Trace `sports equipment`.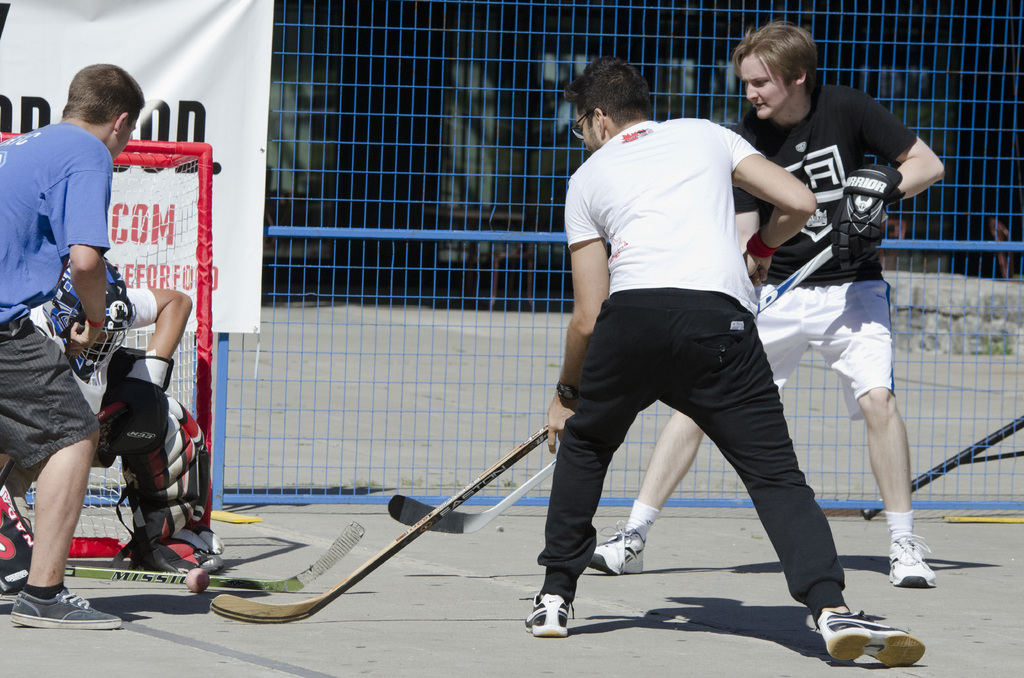
Traced to <box>207,426,548,626</box>.
